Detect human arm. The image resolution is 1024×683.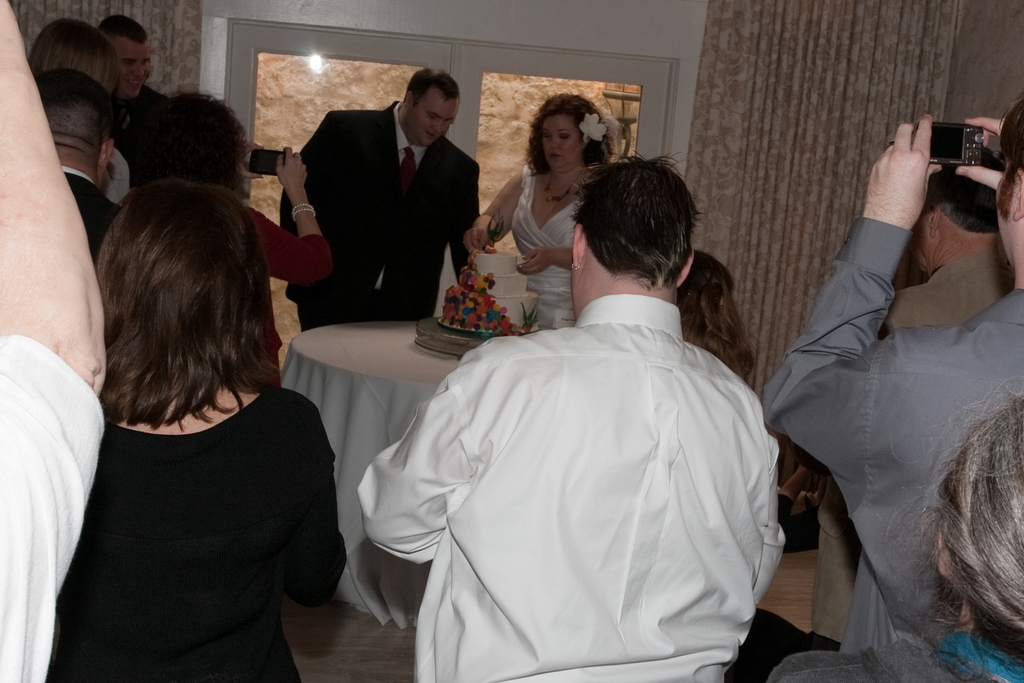
{"left": 516, "top": 245, "right": 572, "bottom": 277}.
